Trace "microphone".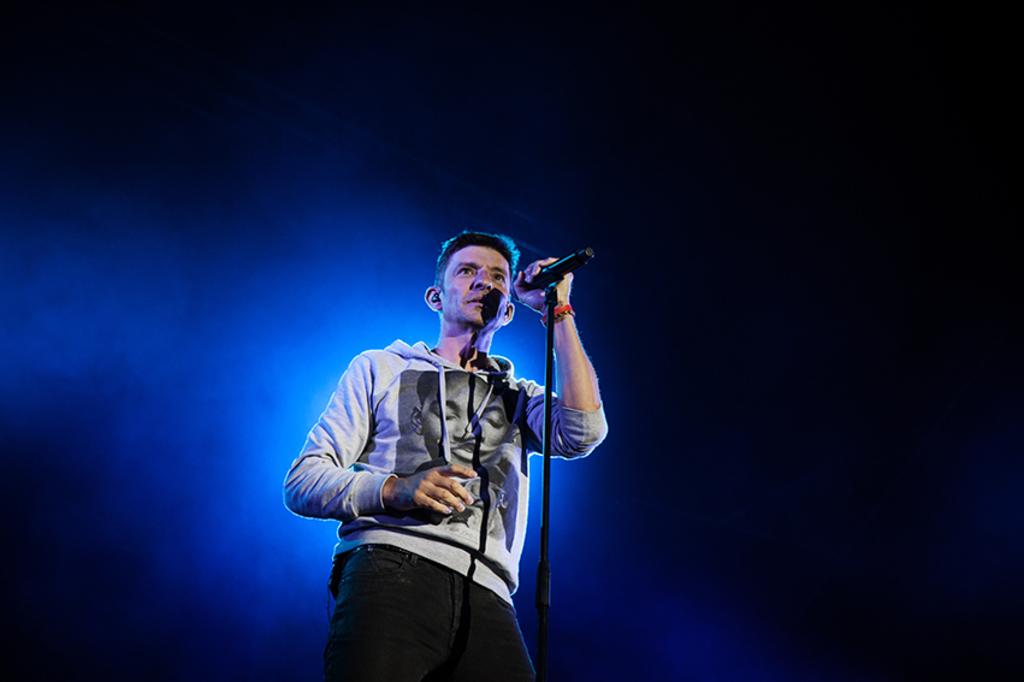
Traced to 516 245 596 290.
